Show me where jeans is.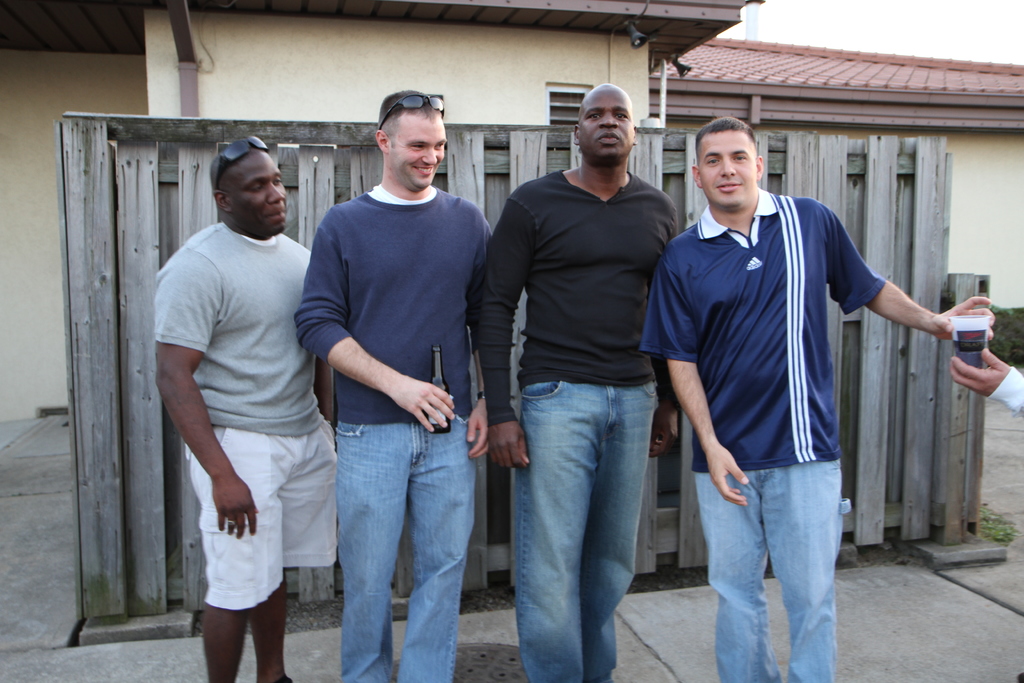
jeans is at locate(168, 416, 348, 613).
